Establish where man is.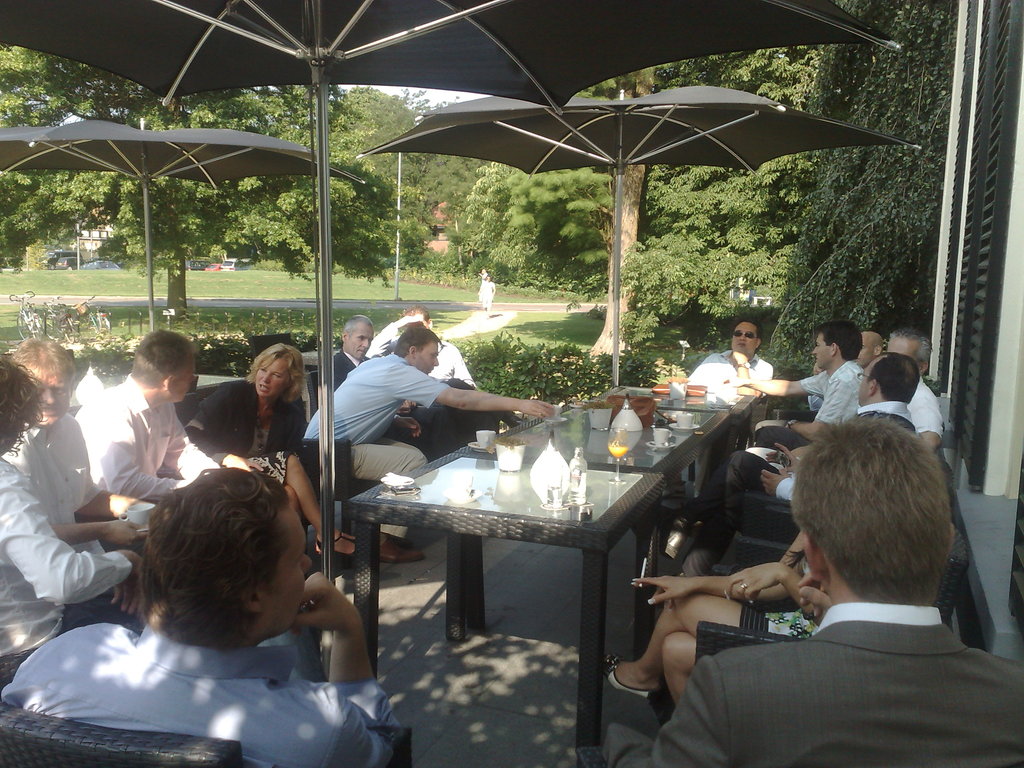
Established at locate(366, 304, 518, 447).
